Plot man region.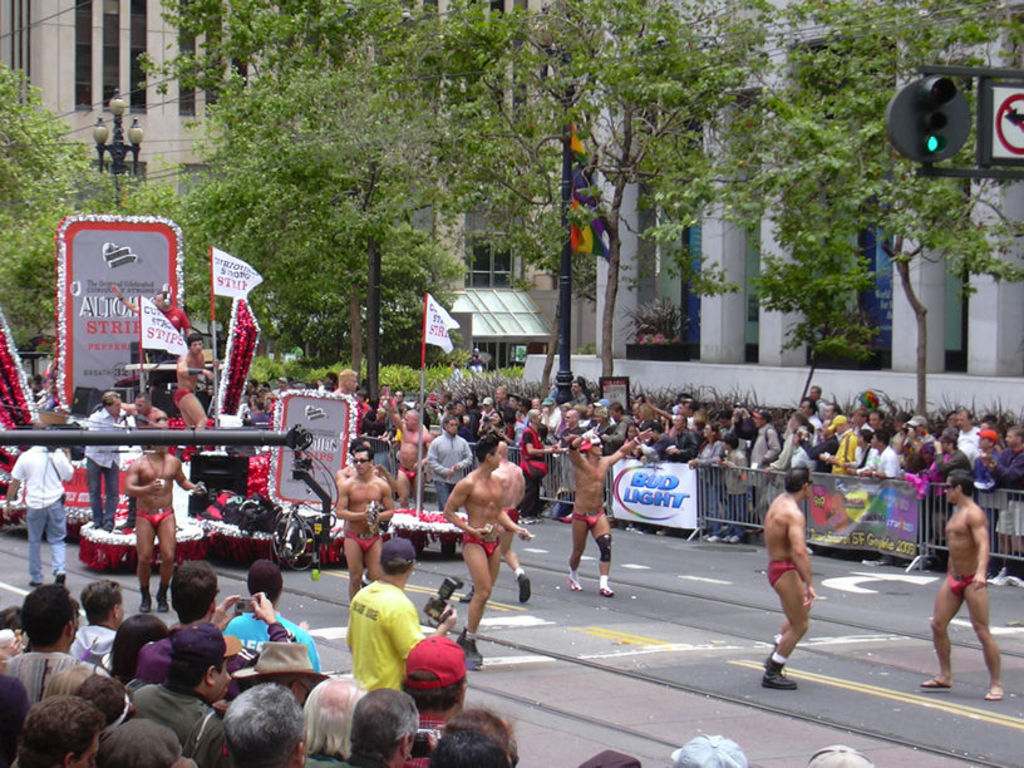
Plotted at x1=897, y1=414, x2=931, y2=461.
